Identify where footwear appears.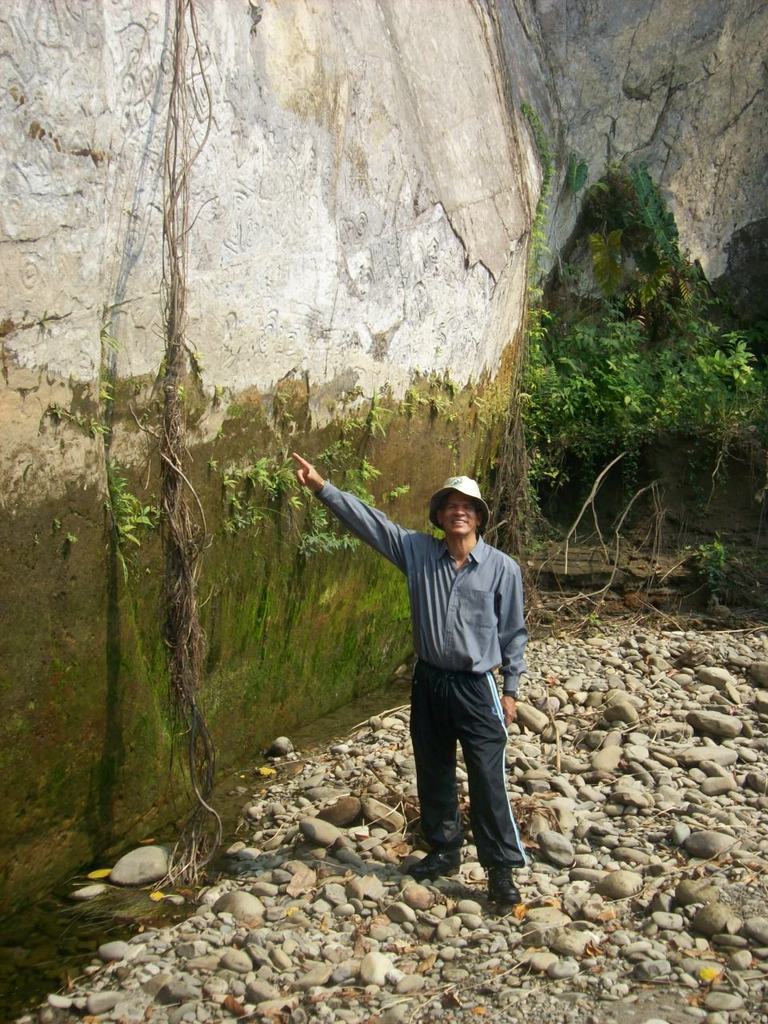
Appears at box=[486, 862, 522, 905].
